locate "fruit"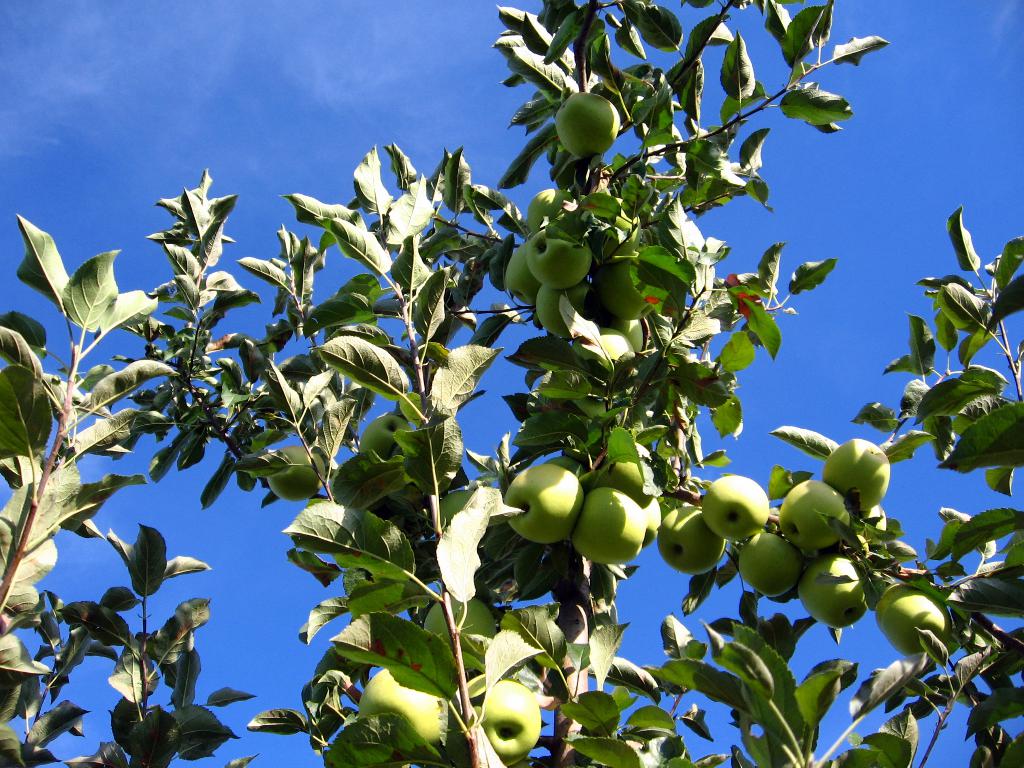
(left=532, top=374, right=607, bottom=434)
